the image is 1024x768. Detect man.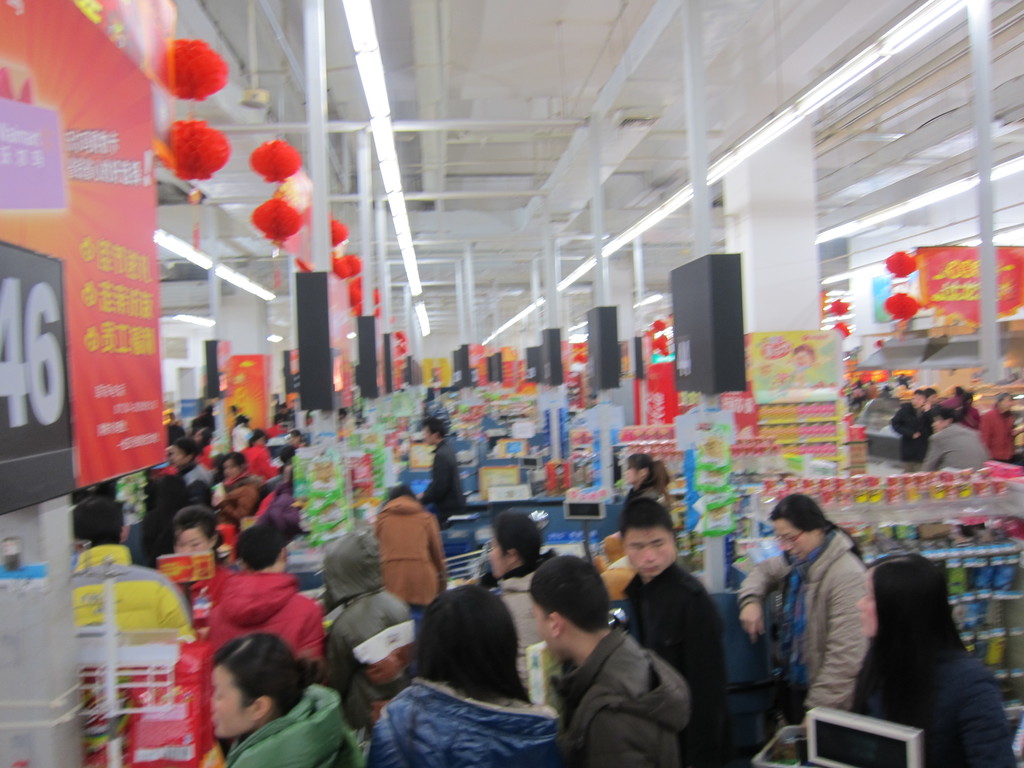
Detection: {"left": 205, "top": 523, "right": 328, "bottom": 660}.
